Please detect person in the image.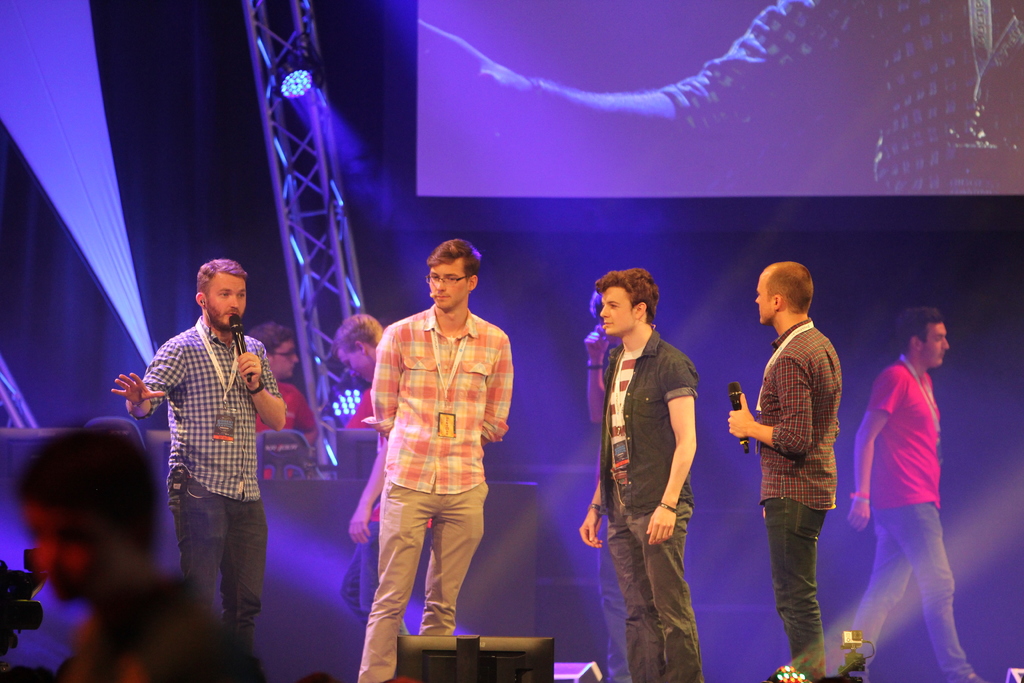
[241, 317, 324, 477].
